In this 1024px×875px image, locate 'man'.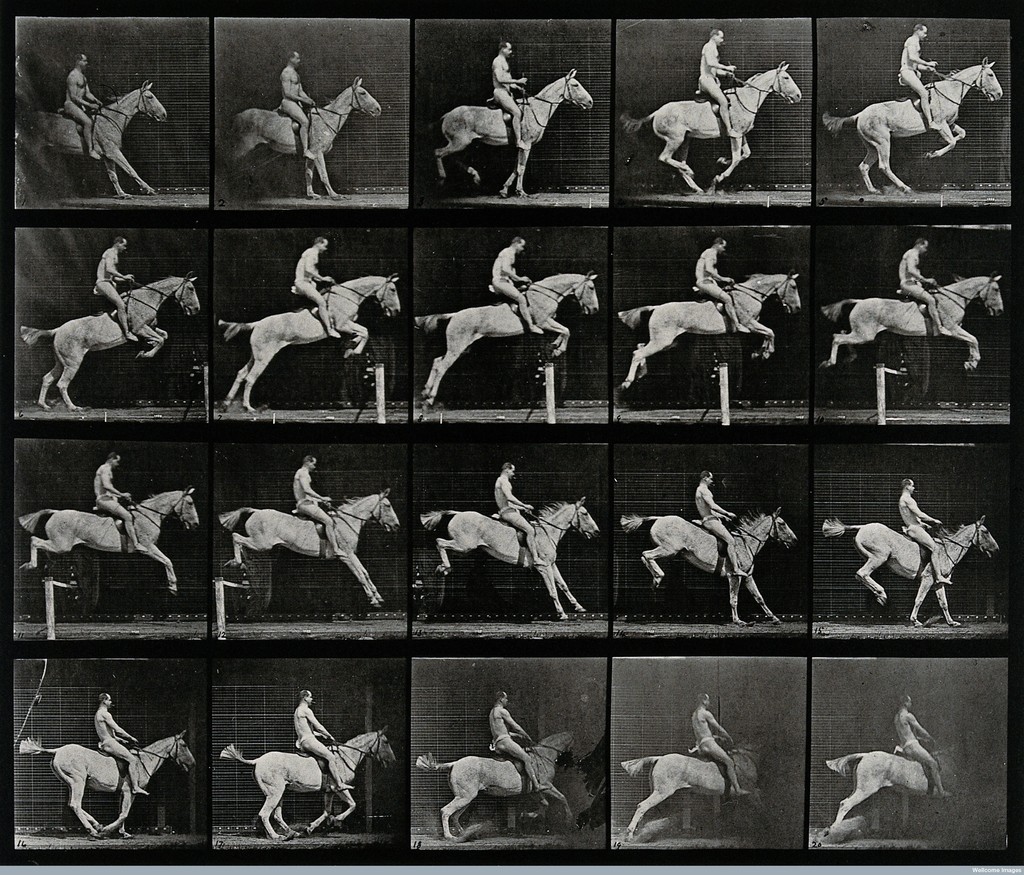
Bounding box: 490:234:545:335.
